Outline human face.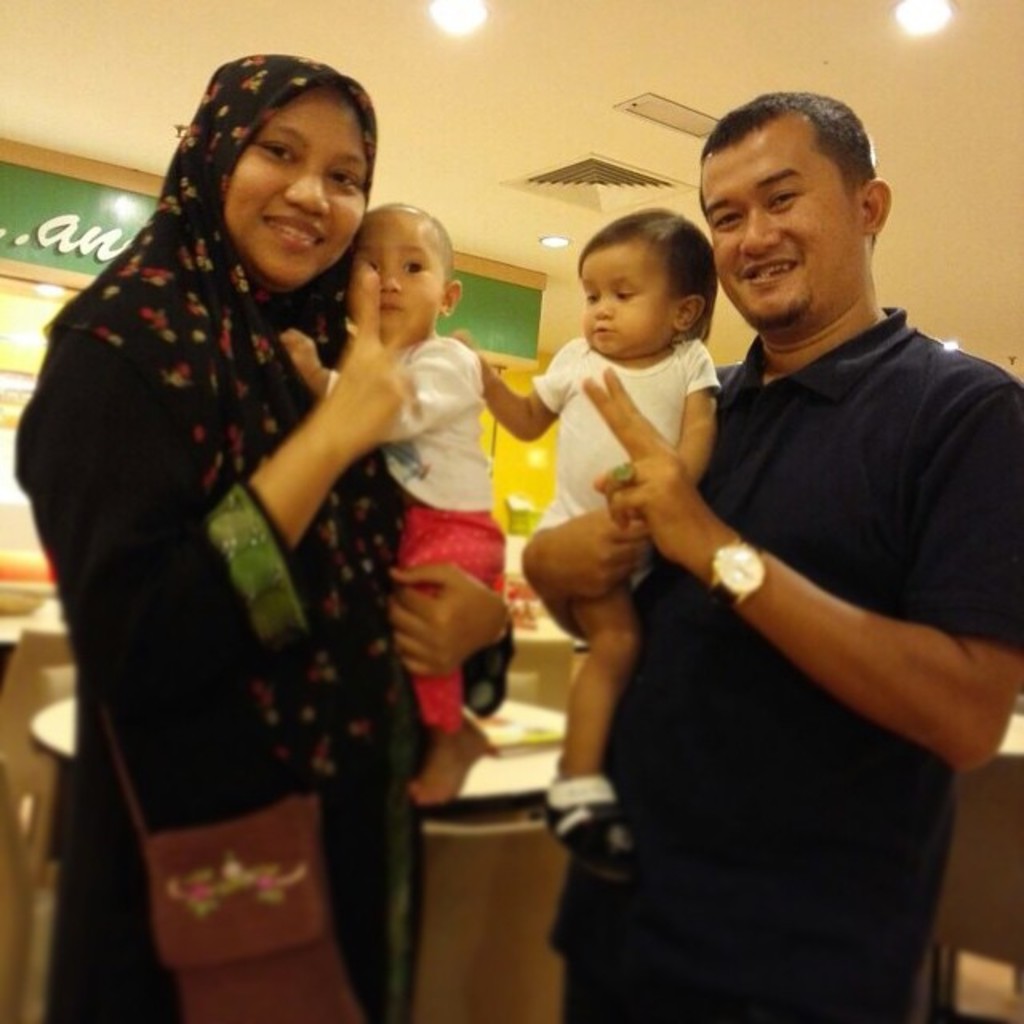
Outline: Rect(221, 82, 368, 286).
